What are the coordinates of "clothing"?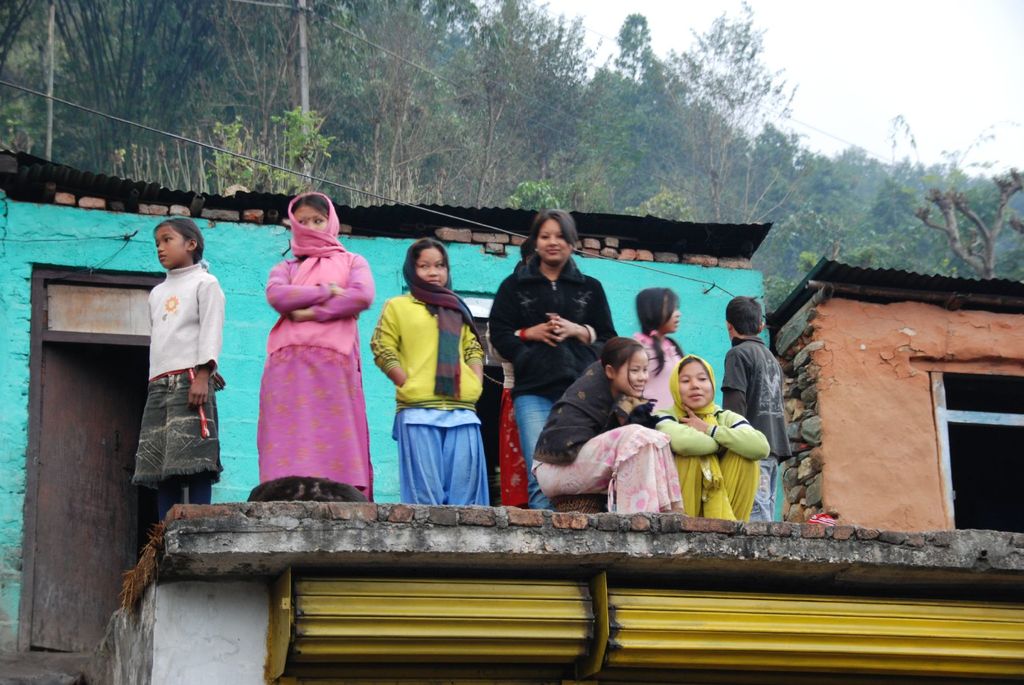
(x1=499, y1=361, x2=534, y2=505).
